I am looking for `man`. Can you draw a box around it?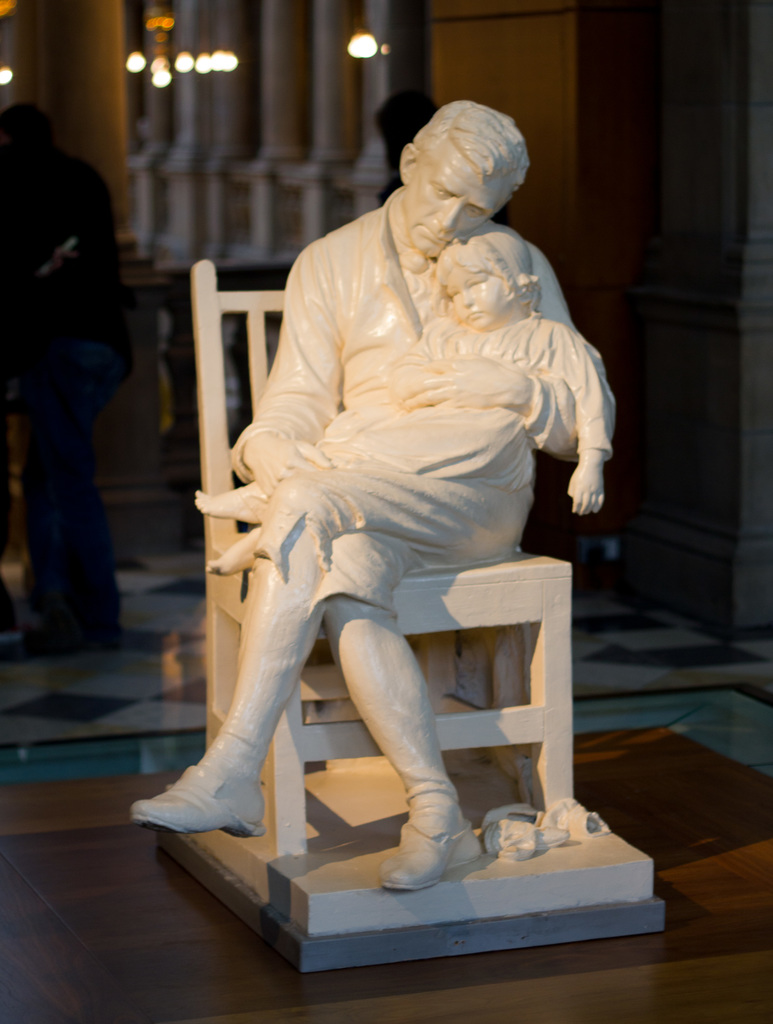
Sure, the bounding box is locate(160, 60, 625, 929).
